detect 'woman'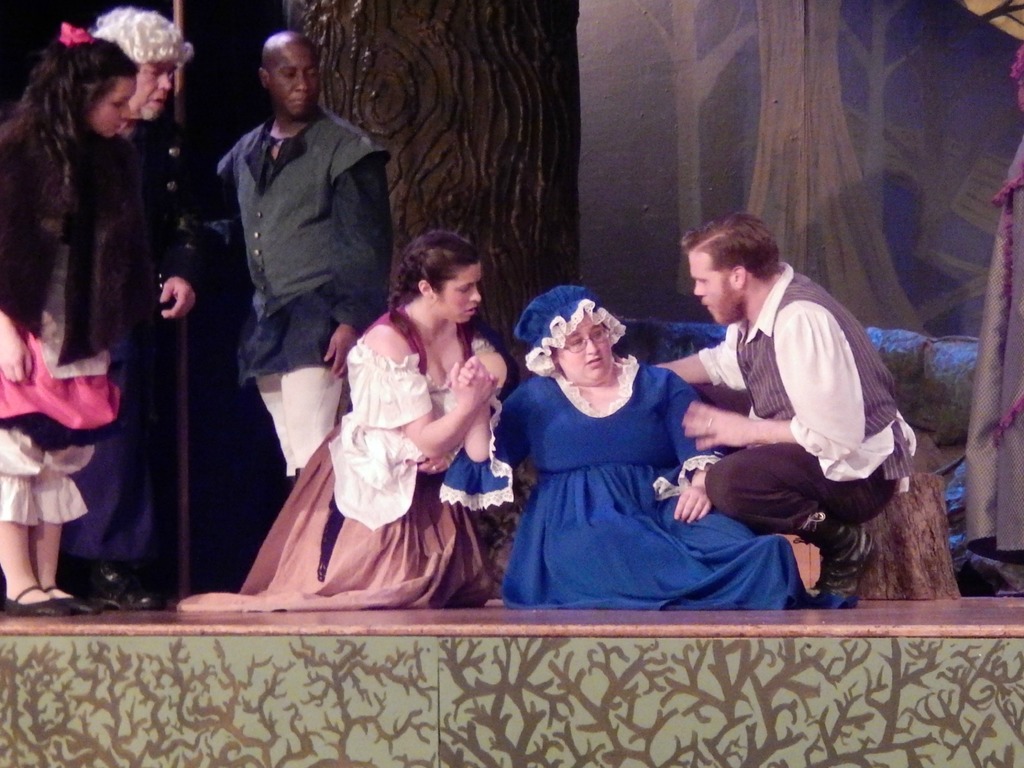
left=444, top=296, right=865, bottom=611
